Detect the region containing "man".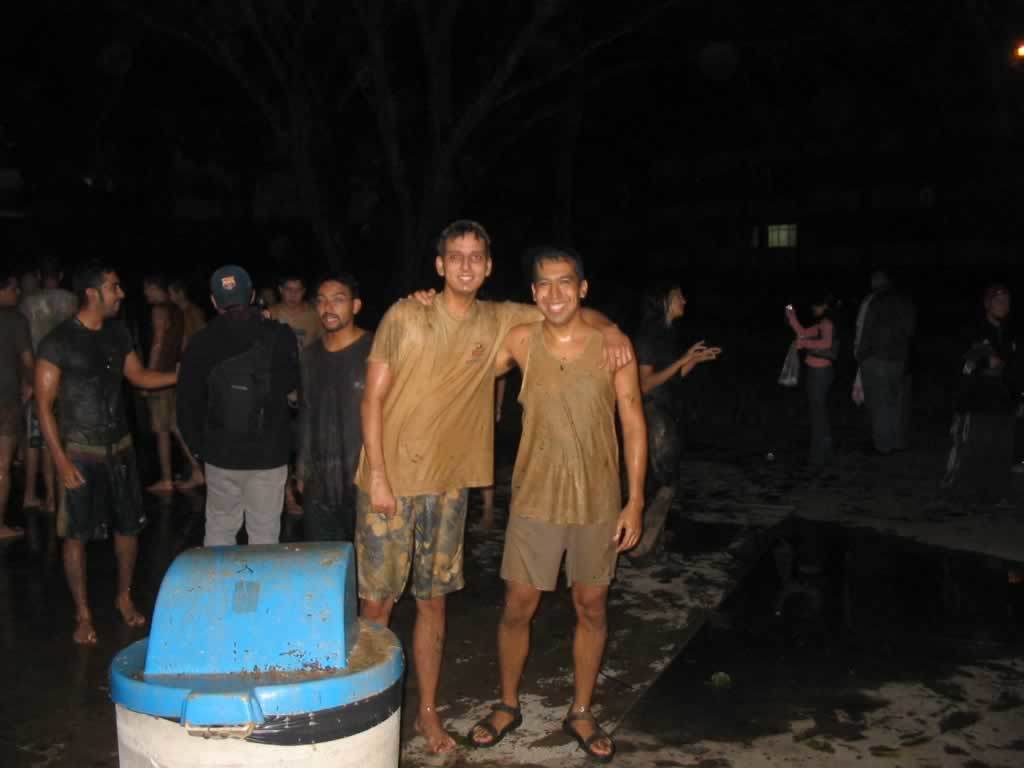
<bbox>354, 212, 634, 761</bbox>.
